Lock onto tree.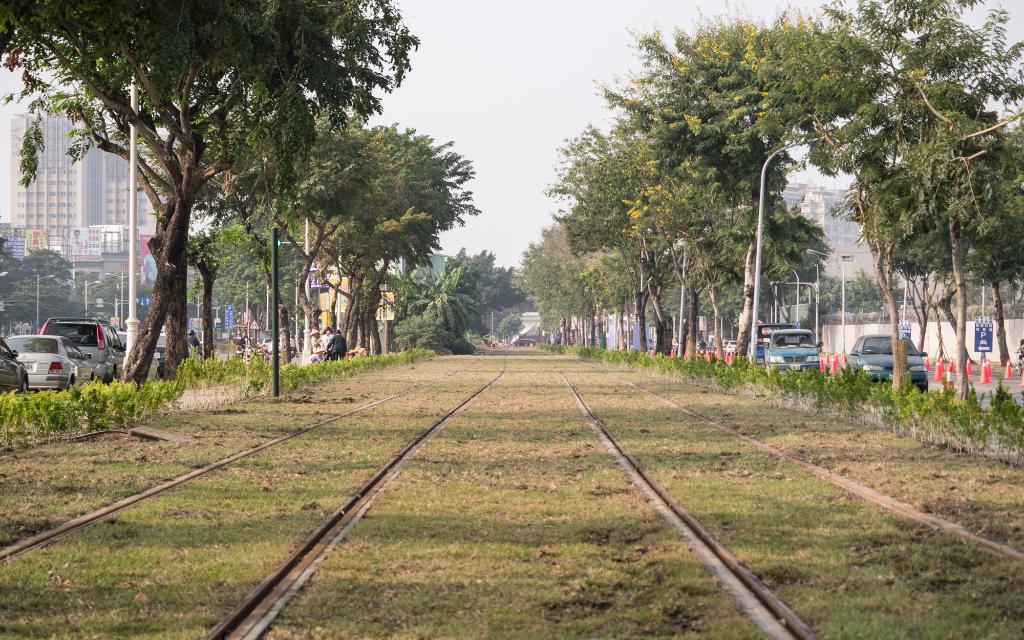
Locked: [611, 0, 875, 377].
